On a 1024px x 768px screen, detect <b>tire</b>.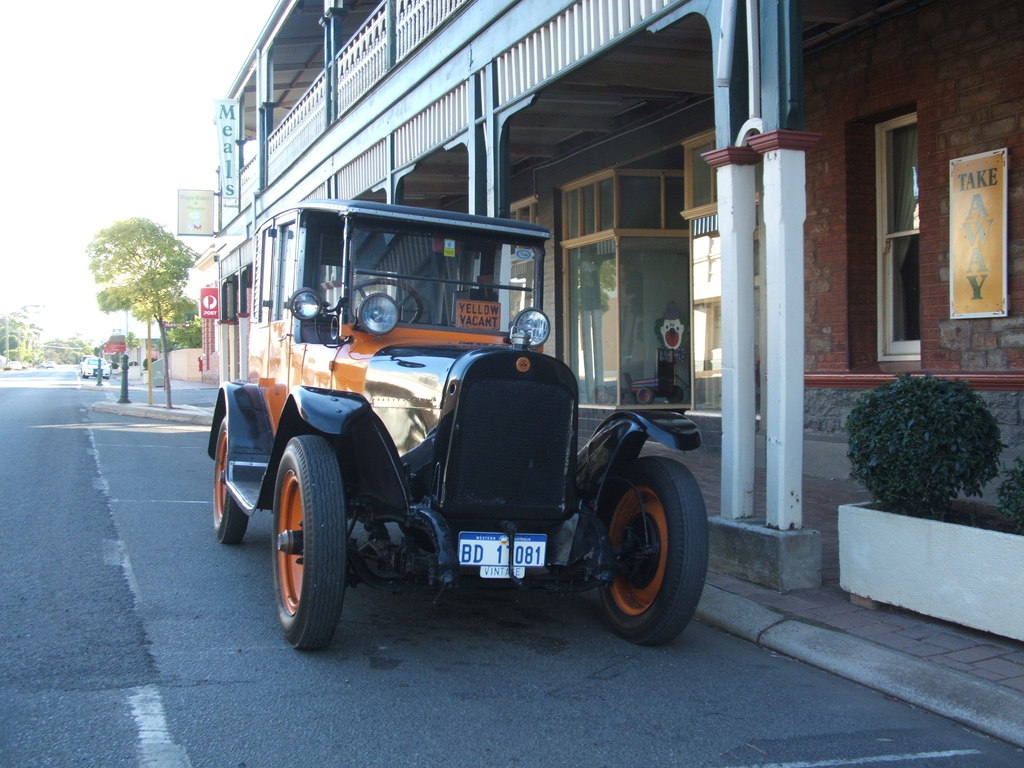
rect(573, 445, 699, 650).
